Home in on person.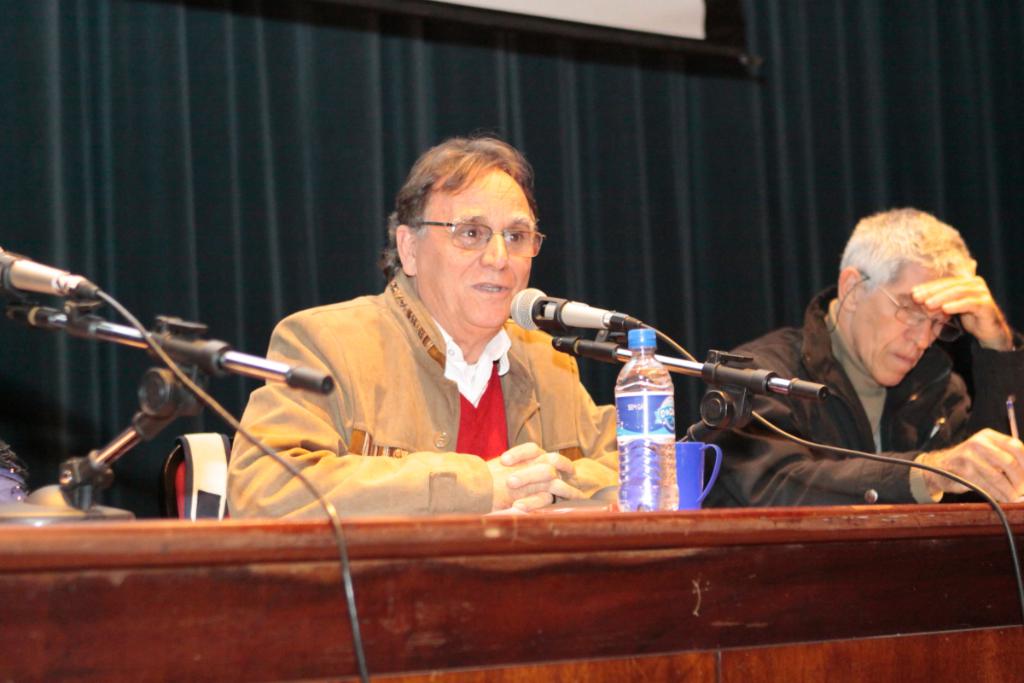
Homed in at BBox(223, 138, 625, 513).
